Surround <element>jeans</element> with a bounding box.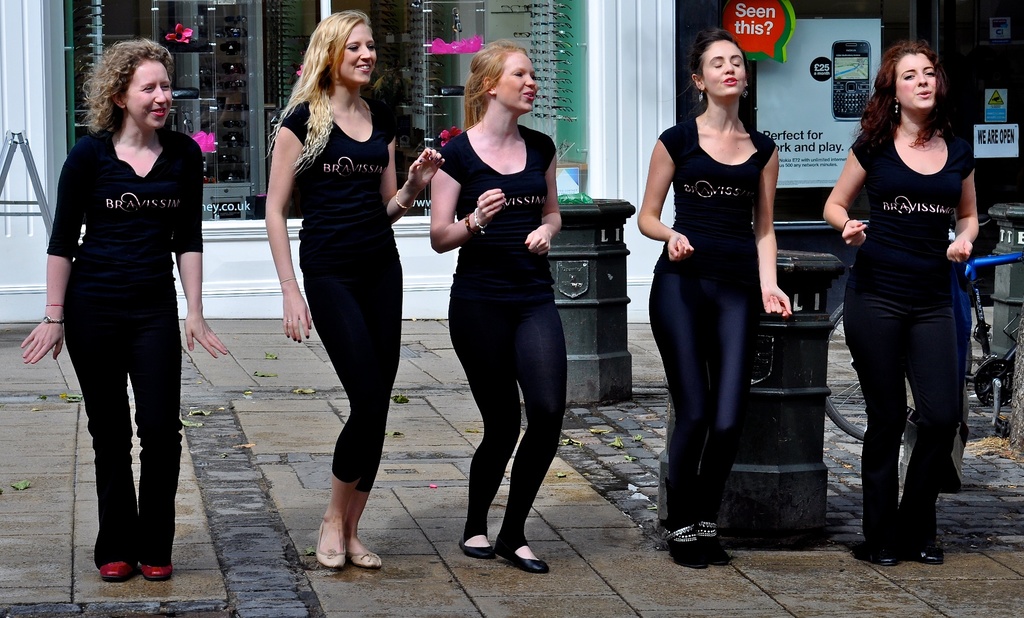
pyautogui.locateOnScreen(829, 290, 960, 545).
